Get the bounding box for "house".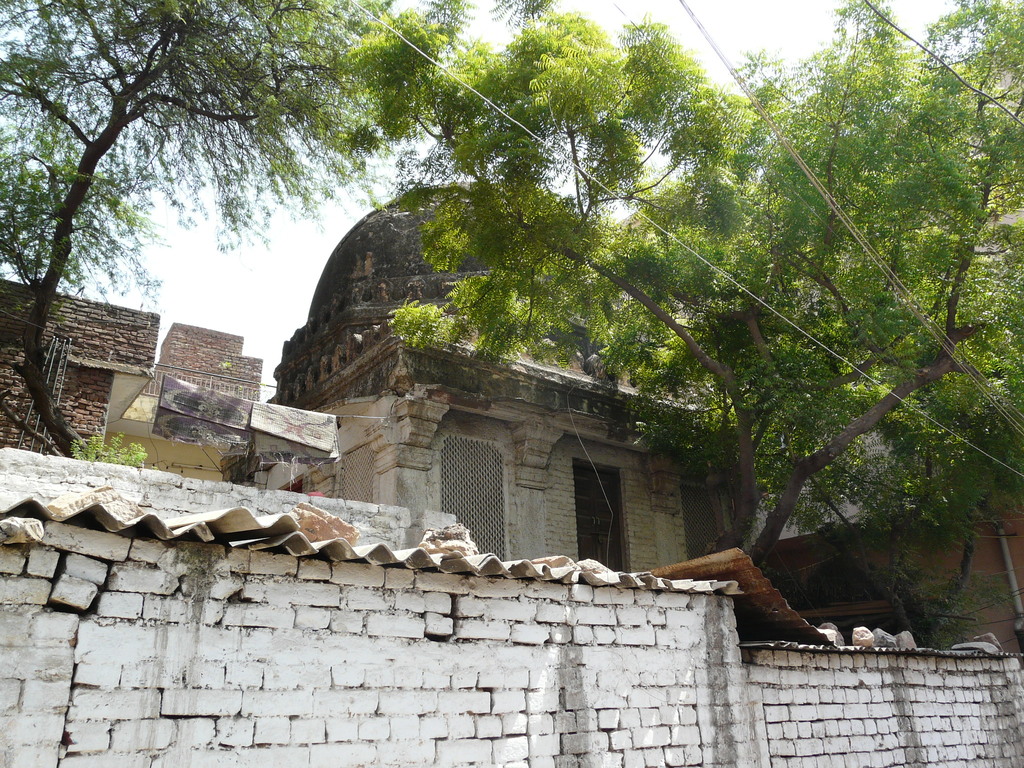
left=0, top=278, right=262, bottom=483.
